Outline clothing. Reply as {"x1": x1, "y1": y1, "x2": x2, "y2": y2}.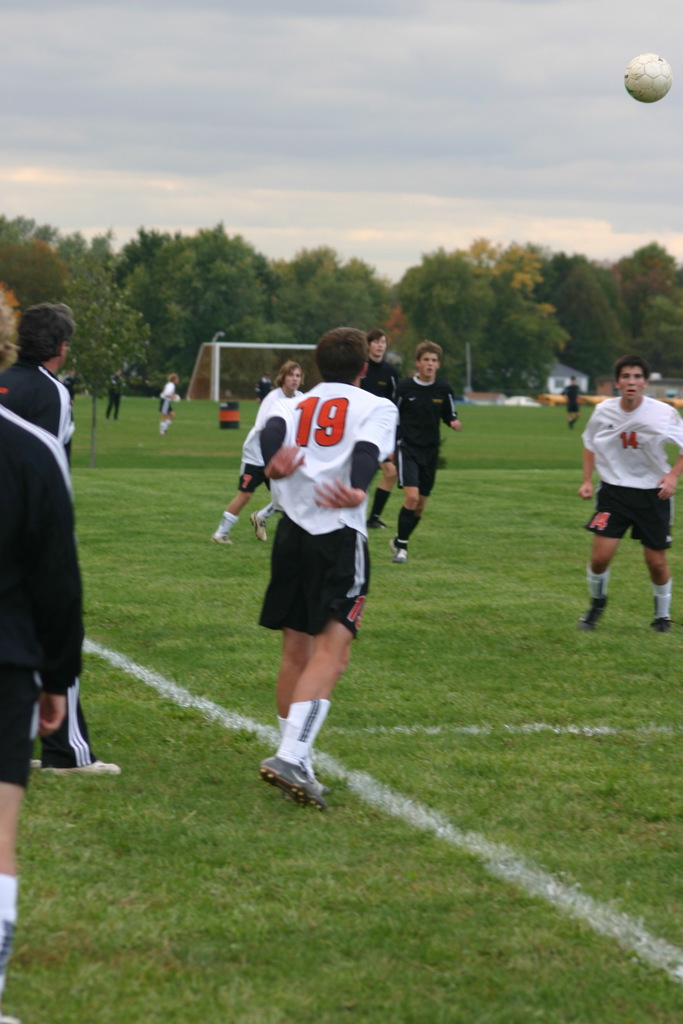
{"x1": 236, "y1": 382, "x2": 305, "y2": 490}.
